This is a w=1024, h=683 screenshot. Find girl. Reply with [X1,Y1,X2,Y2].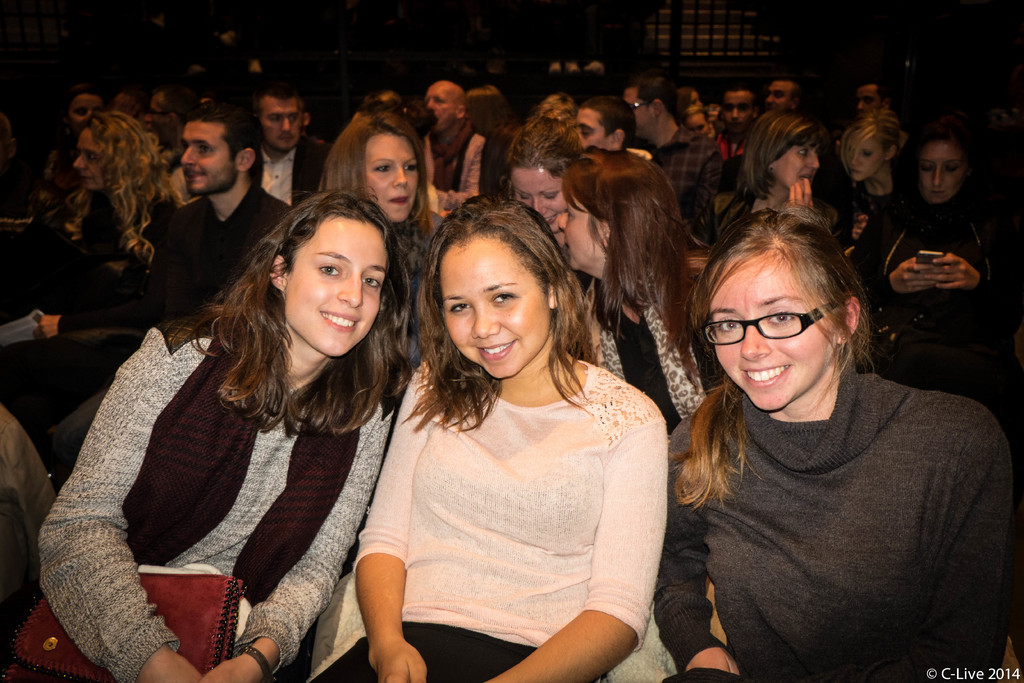
[31,106,185,329].
